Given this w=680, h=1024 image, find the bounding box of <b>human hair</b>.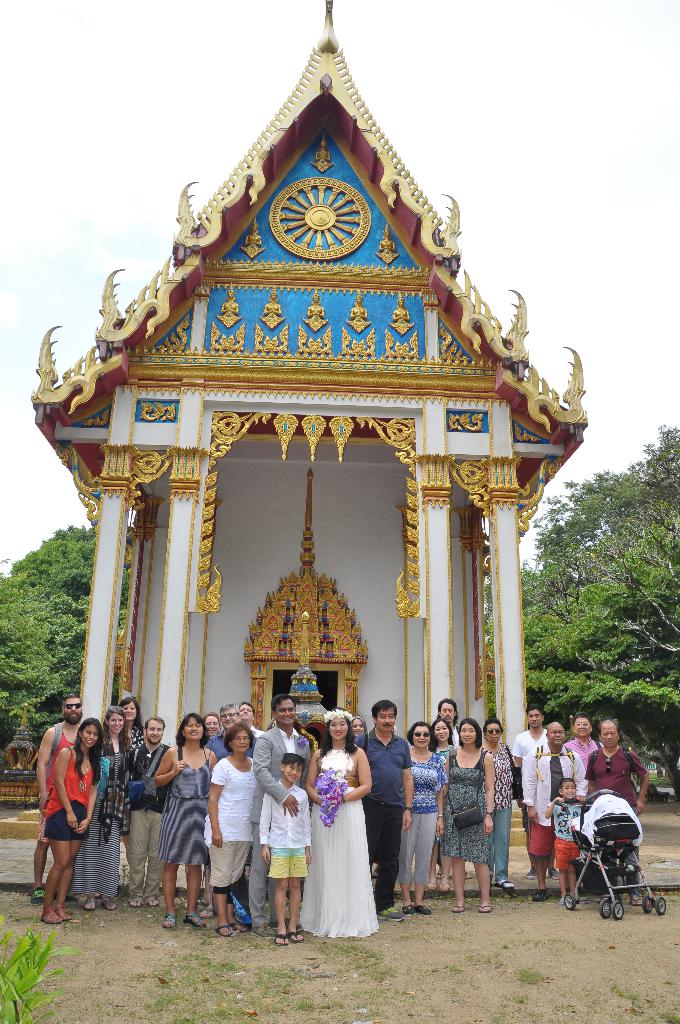
173 708 213 764.
